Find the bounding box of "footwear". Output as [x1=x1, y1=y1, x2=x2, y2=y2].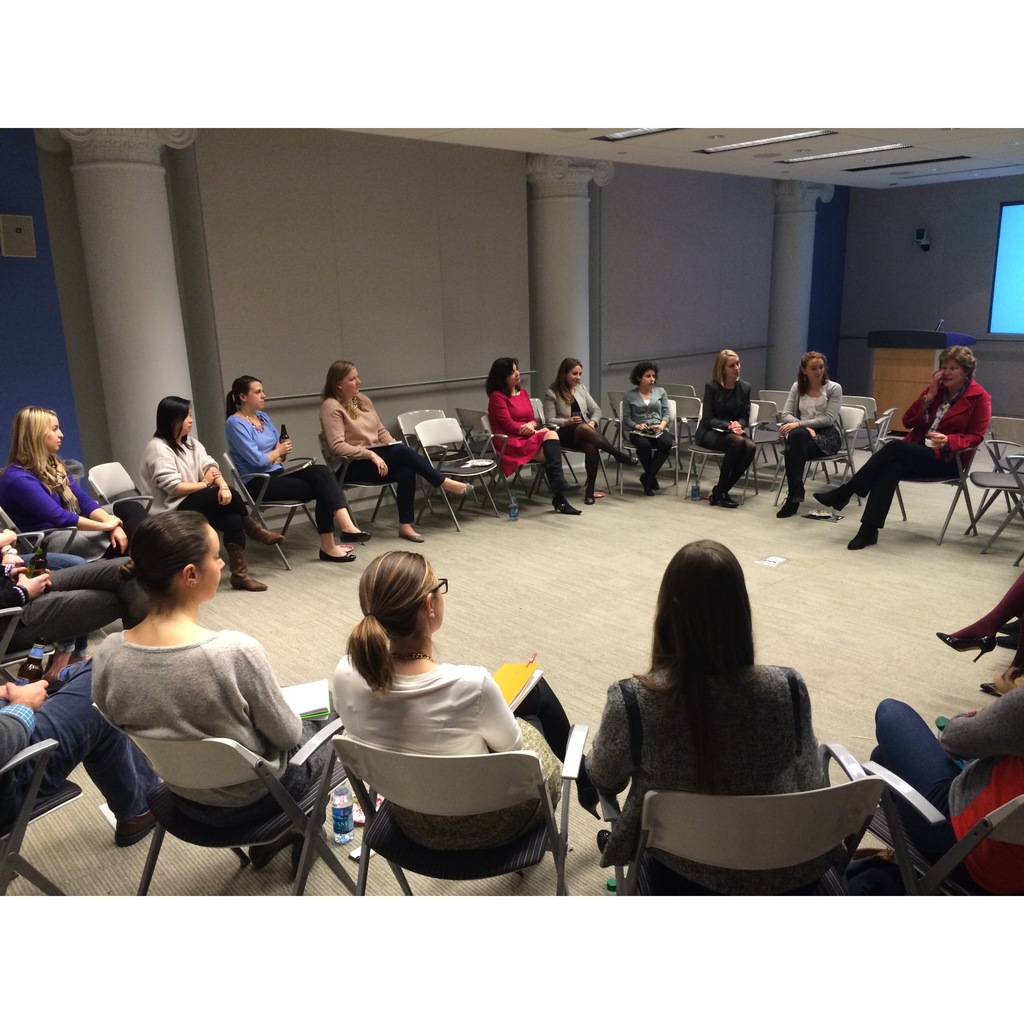
[x1=996, y1=624, x2=1020, y2=640].
